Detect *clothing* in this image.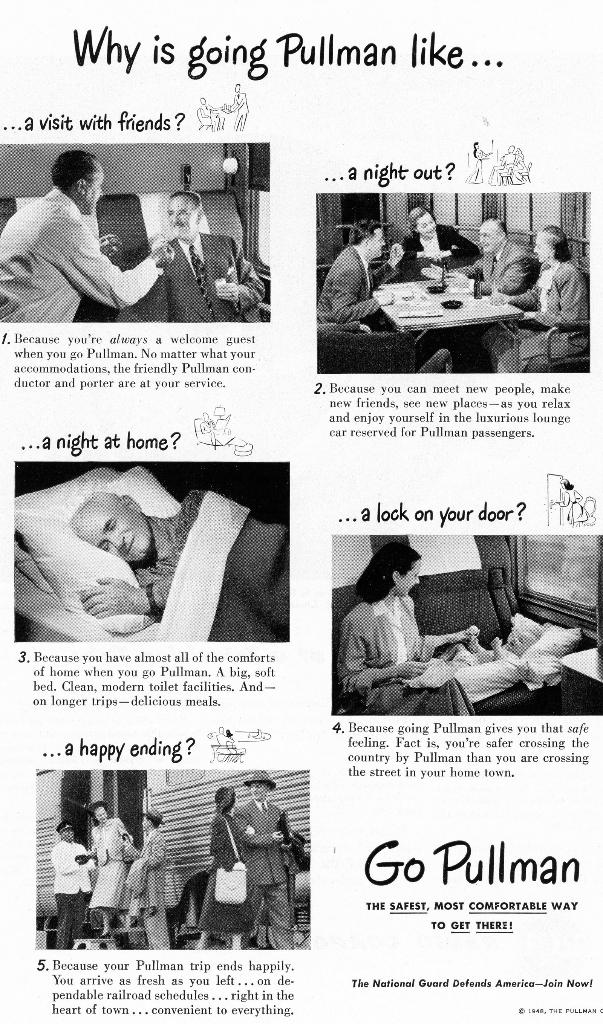
Detection: bbox=[56, 841, 95, 944].
